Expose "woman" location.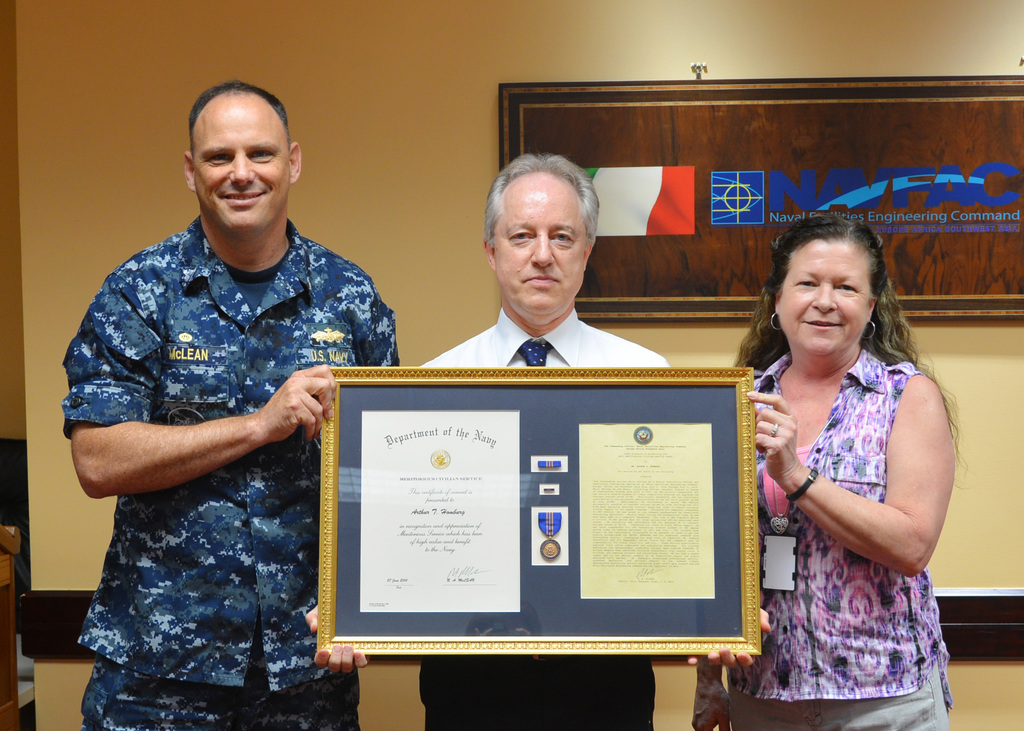
Exposed at (739,192,970,730).
